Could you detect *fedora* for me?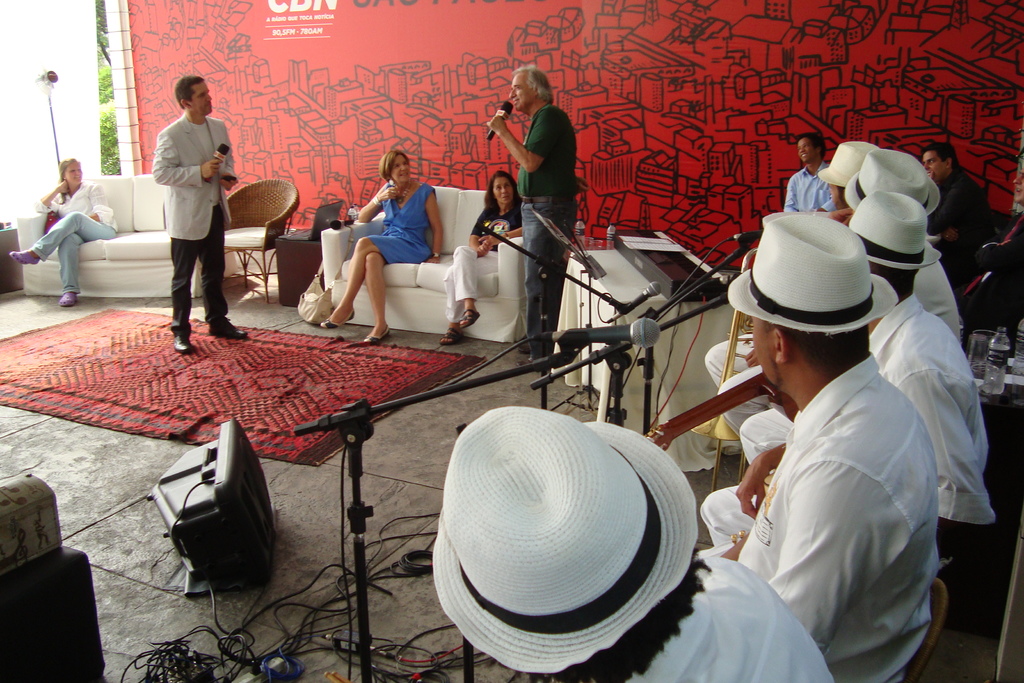
Detection result: detection(425, 404, 699, 672).
